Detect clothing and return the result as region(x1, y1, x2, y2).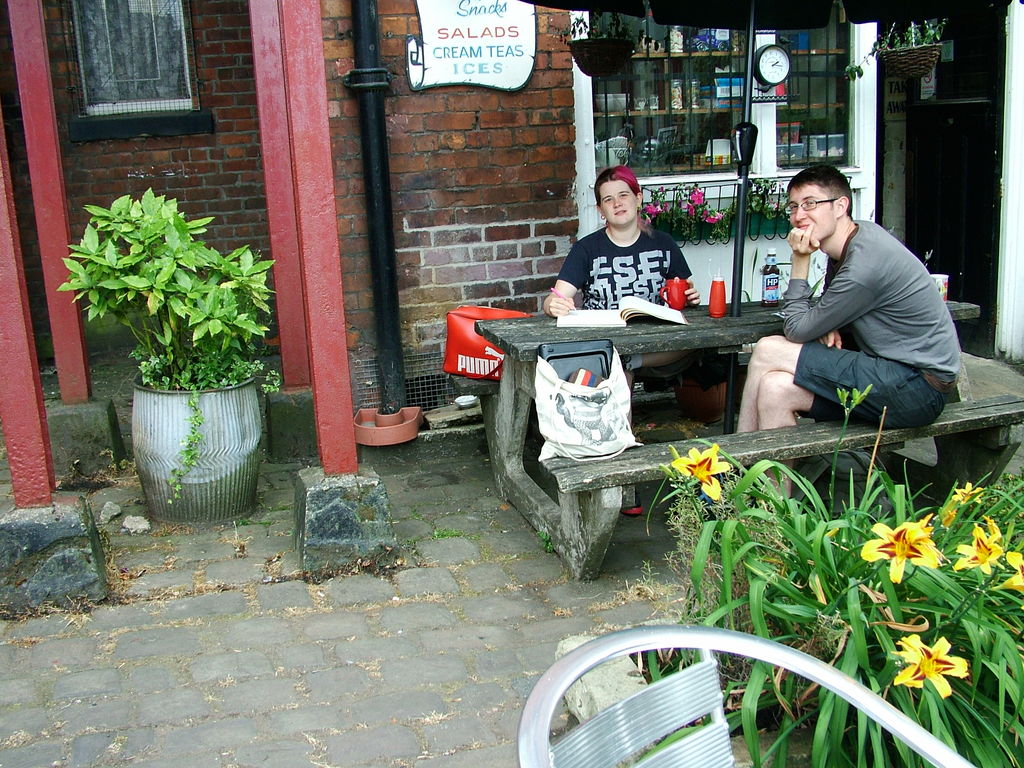
region(785, 220, 964, 436).
